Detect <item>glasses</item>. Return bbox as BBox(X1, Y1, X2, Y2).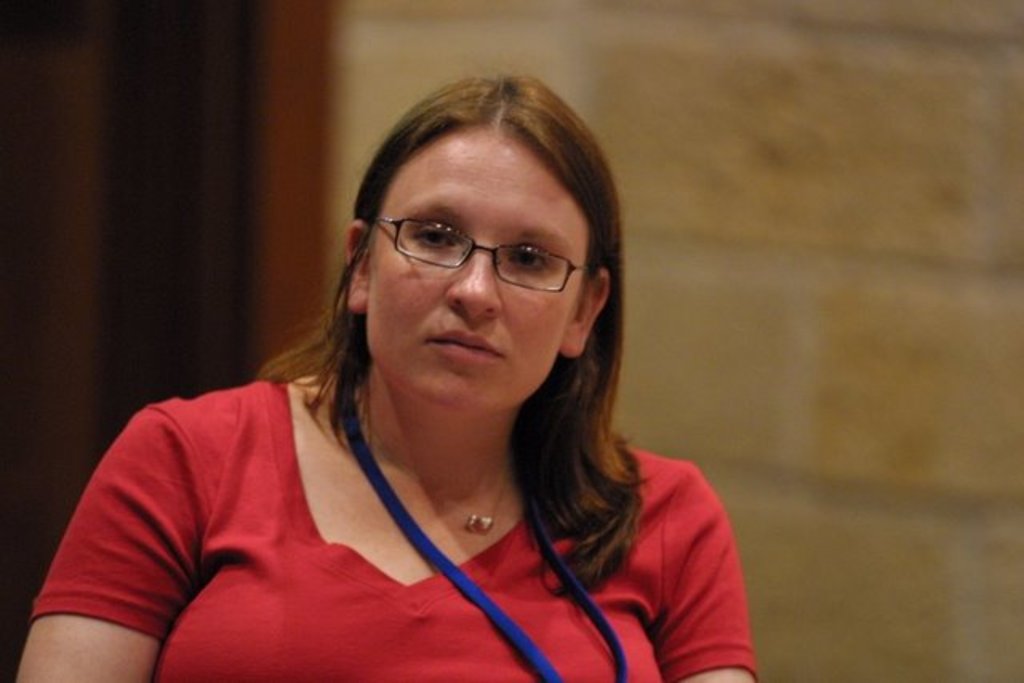
BBox(357, 213, 602, 291).
